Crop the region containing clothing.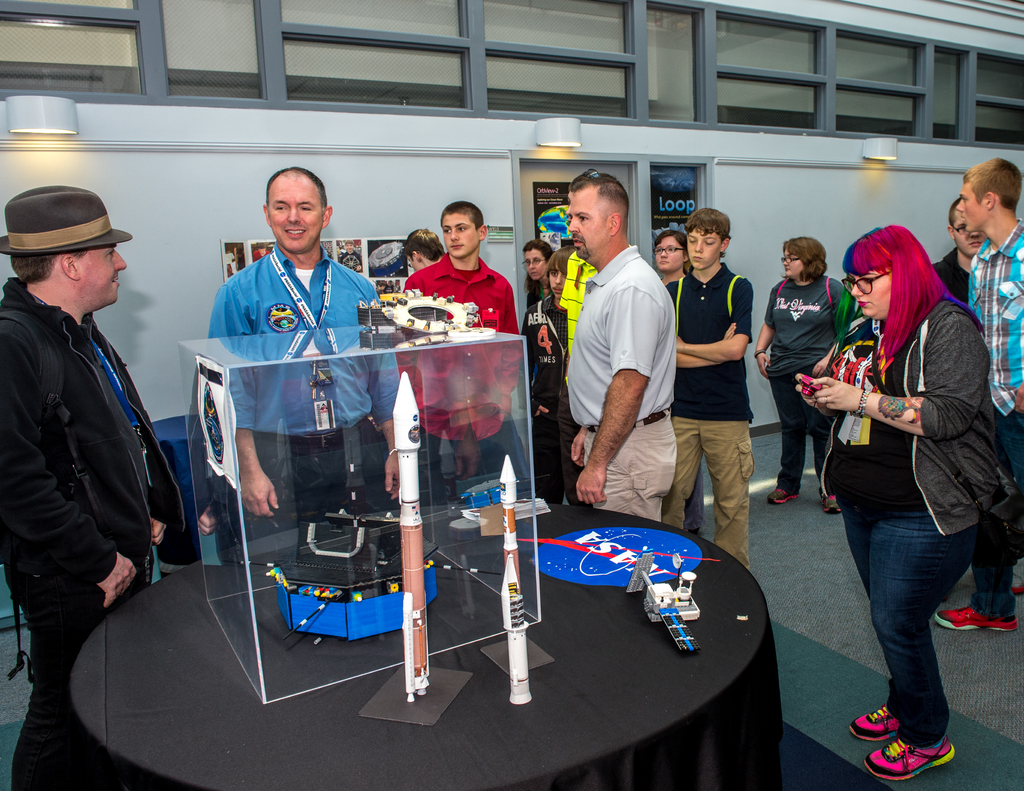
Crop region: left=194, top=236, right=426, bottom=515.
